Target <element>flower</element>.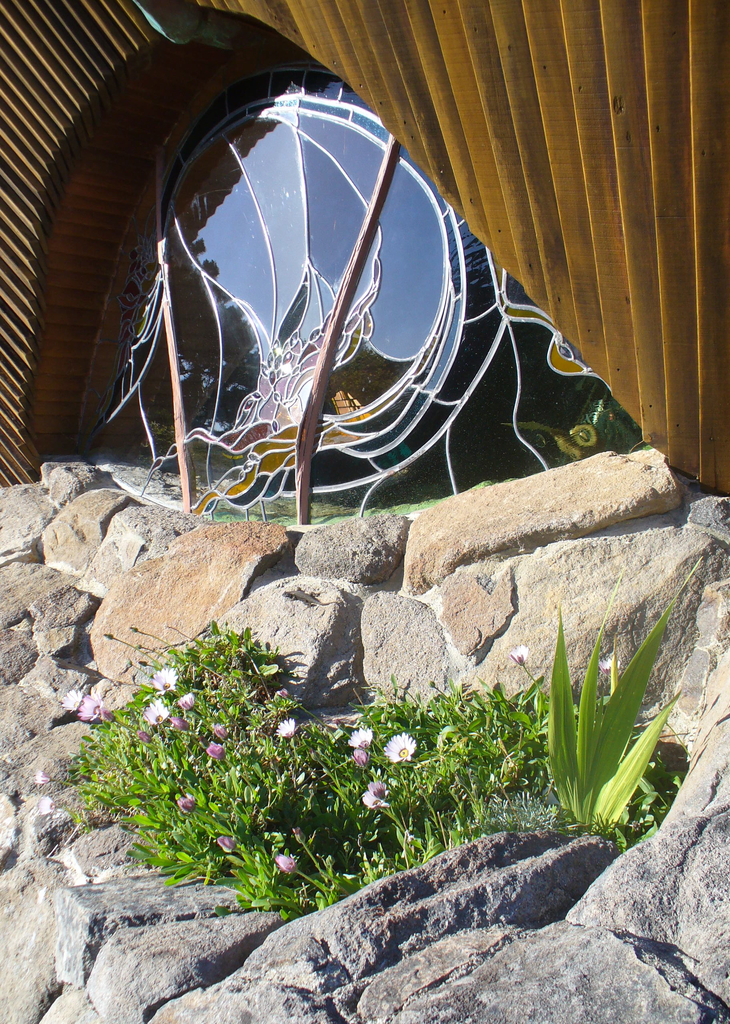
Target region: bbox=(77, 691, 104, 724).
